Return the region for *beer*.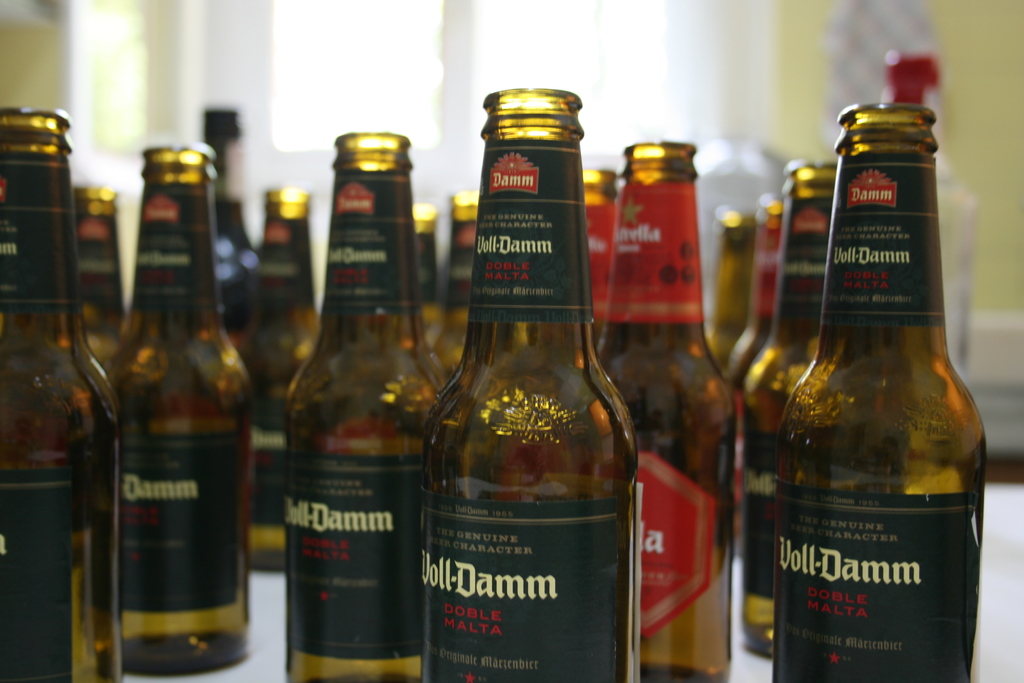
box(0, 101, 119, 682).
